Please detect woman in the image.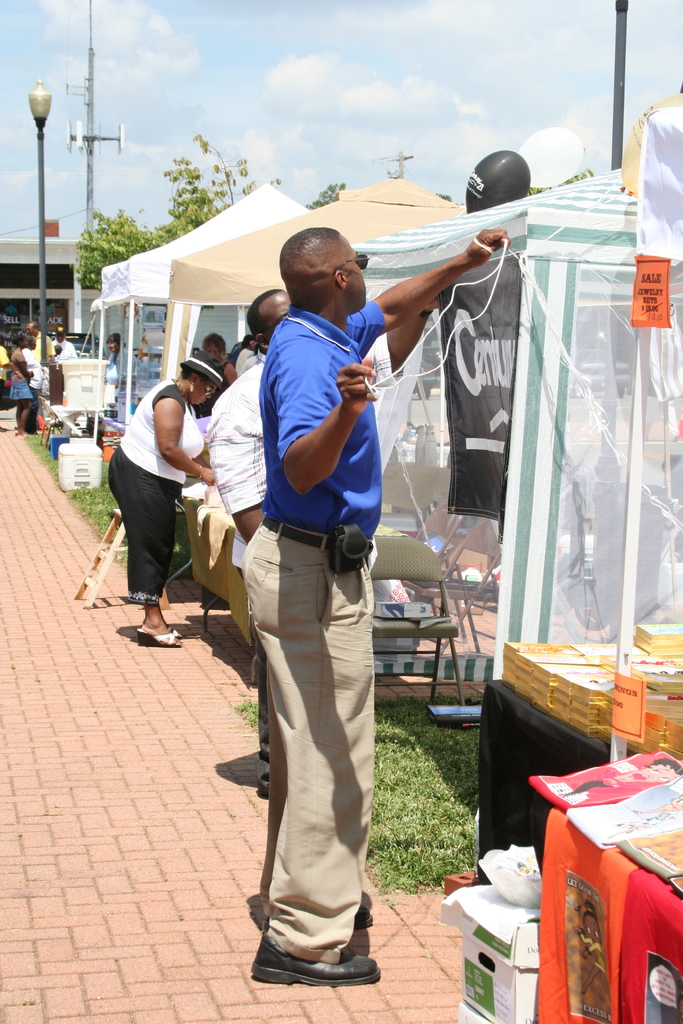
box=[4, 335, 39, 440].
